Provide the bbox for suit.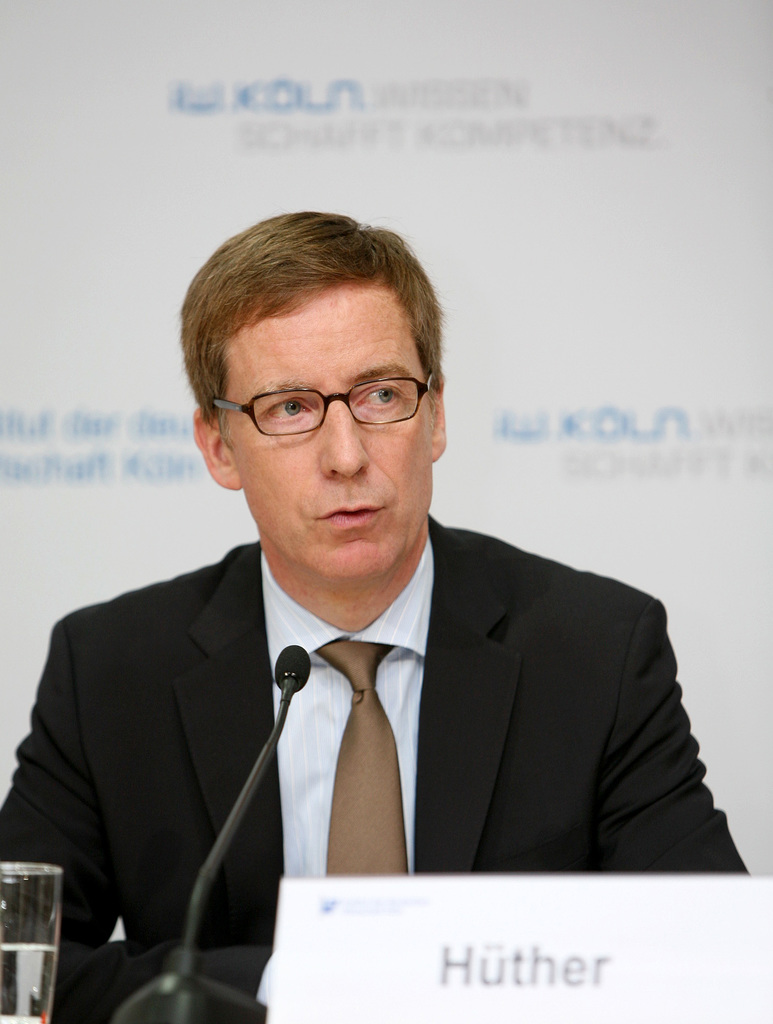
box=[24, 465, 749, 895].
